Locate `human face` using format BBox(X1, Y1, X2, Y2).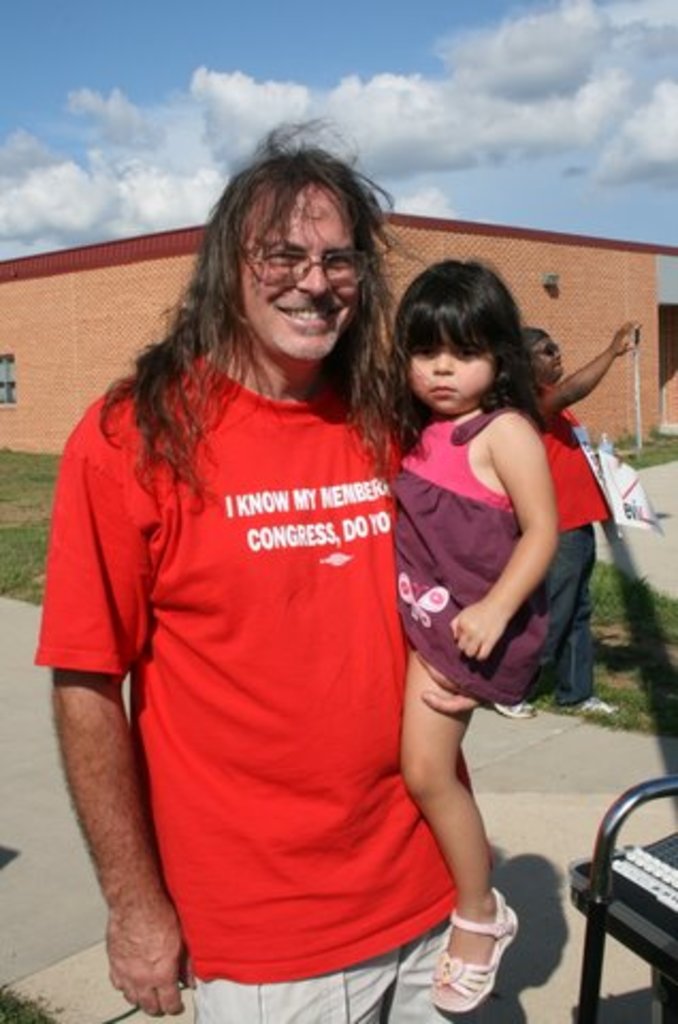
BBox(520, 333, 565, 384).
